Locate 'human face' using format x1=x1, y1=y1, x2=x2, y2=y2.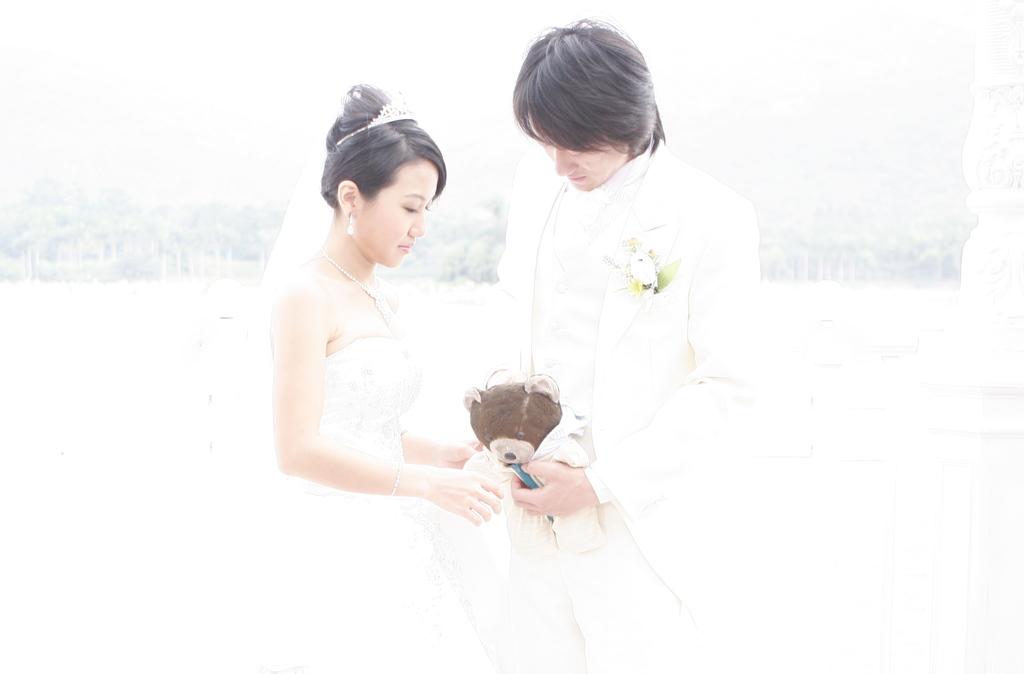
x1=541, y1=147, x2=628, y2=188.
